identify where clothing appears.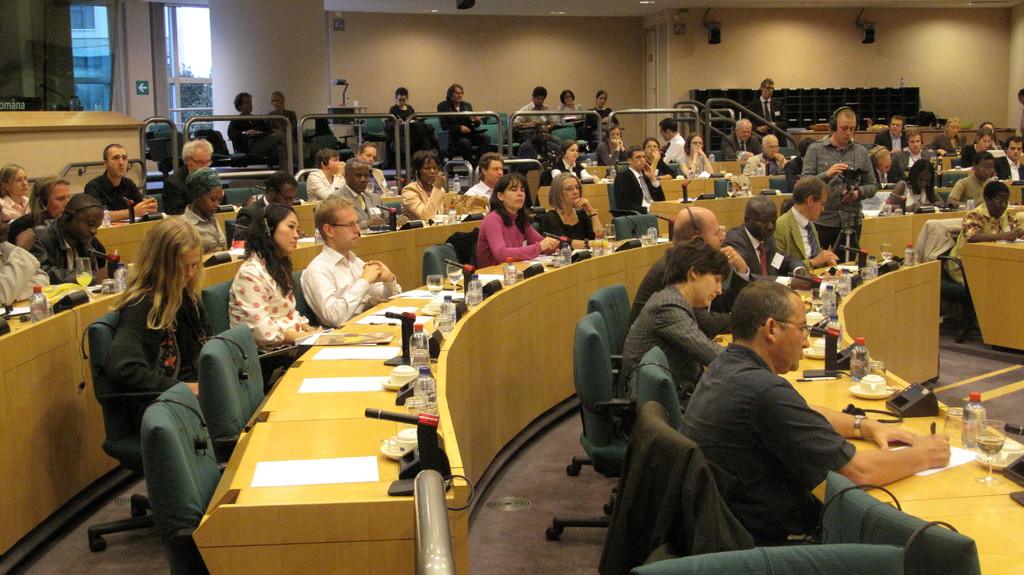
Appears at select_region(991, 152, 1023, 182).
